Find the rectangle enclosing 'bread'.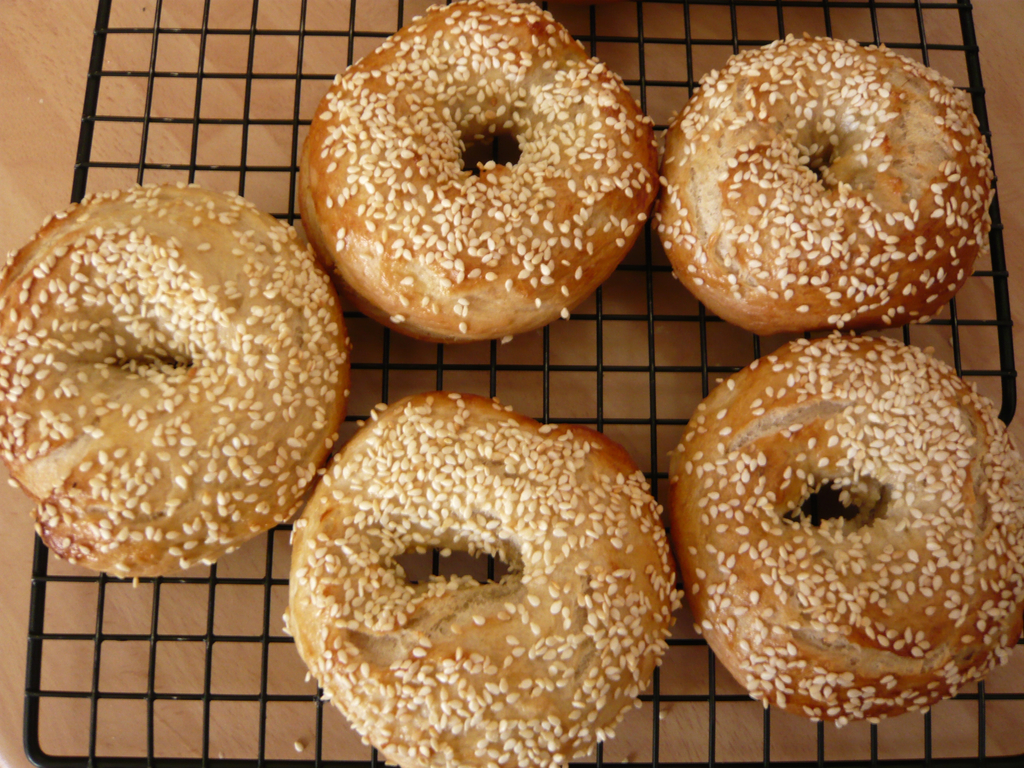
BBox(650, 29, 1000, 333).
